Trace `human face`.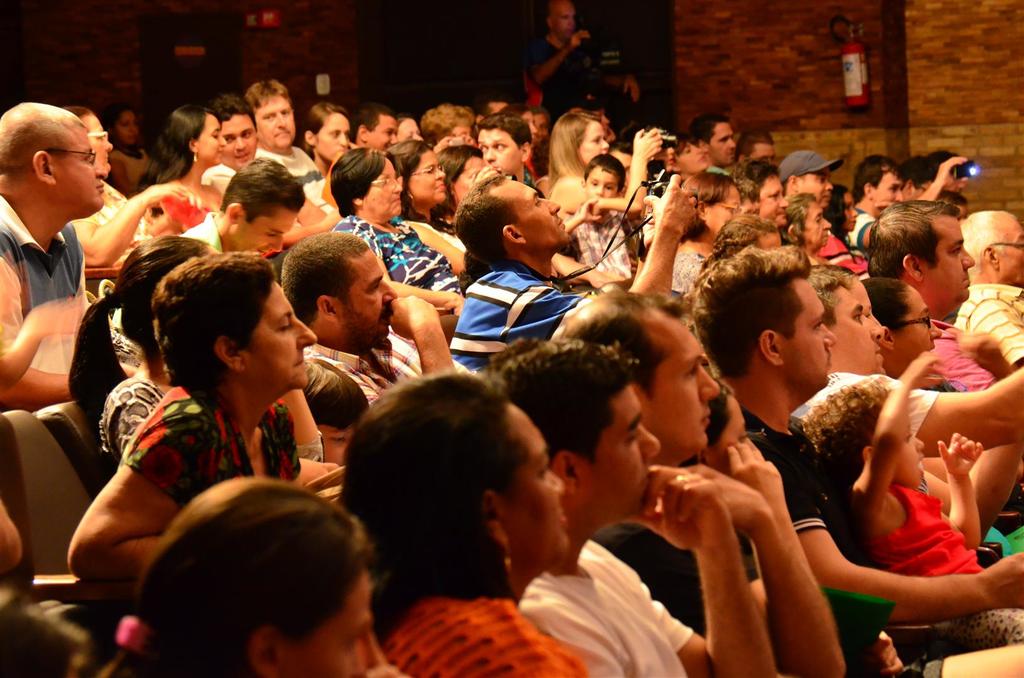
Traced to 741 198 760 214.
